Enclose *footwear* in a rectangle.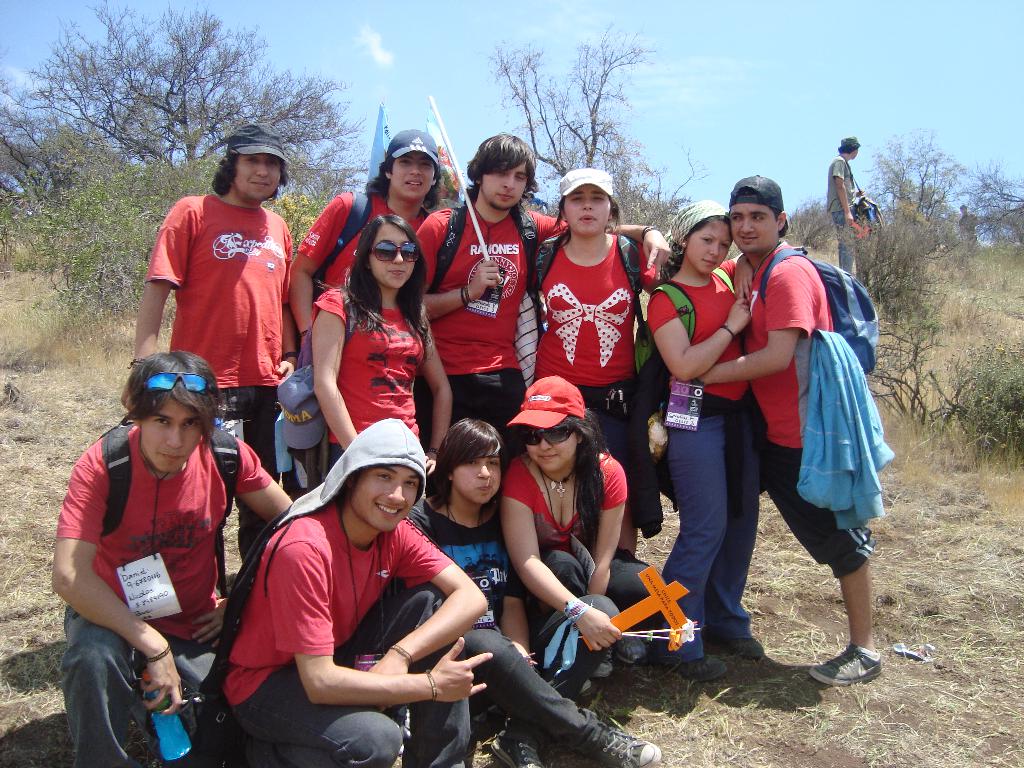
[x1=708, y1=628, x2=761, y2=659].
